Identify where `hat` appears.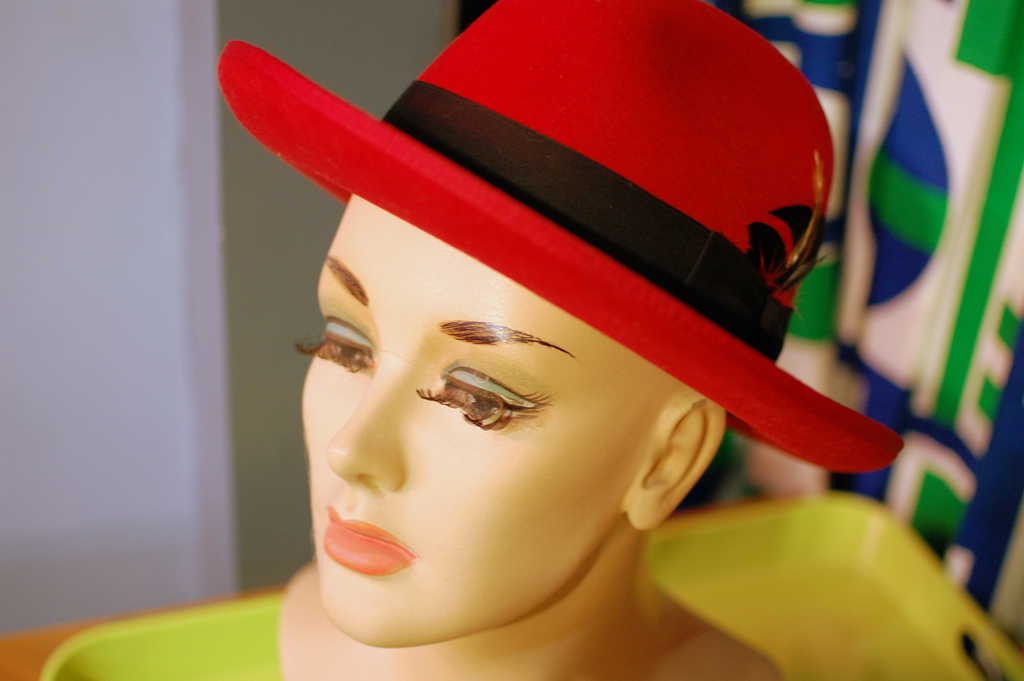
Appears at BBox(213, 0, 907, 473).
